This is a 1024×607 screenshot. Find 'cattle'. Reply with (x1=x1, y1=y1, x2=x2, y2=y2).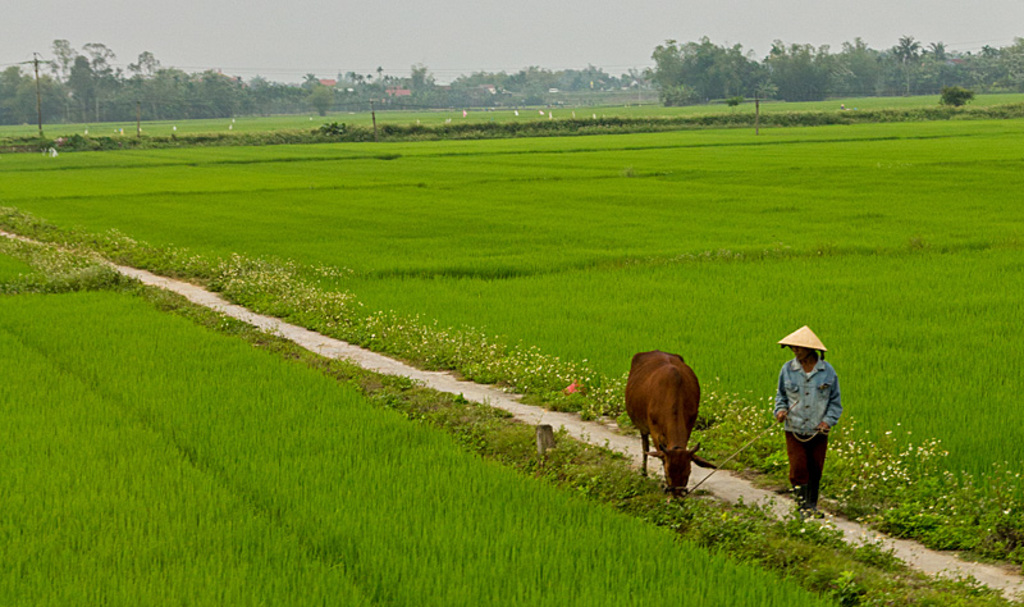
(x1=630, y1=351, x2=719, y2=502).
